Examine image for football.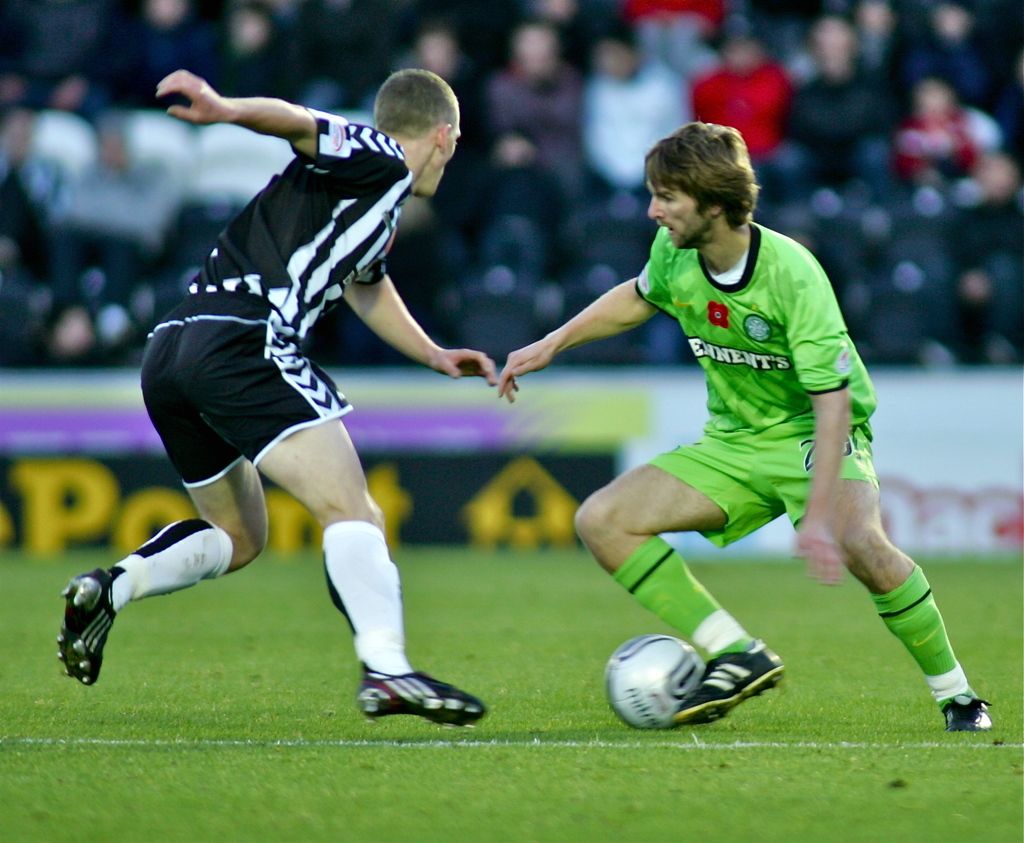
Examination result: bbox=[604, 631, 703, 731].
